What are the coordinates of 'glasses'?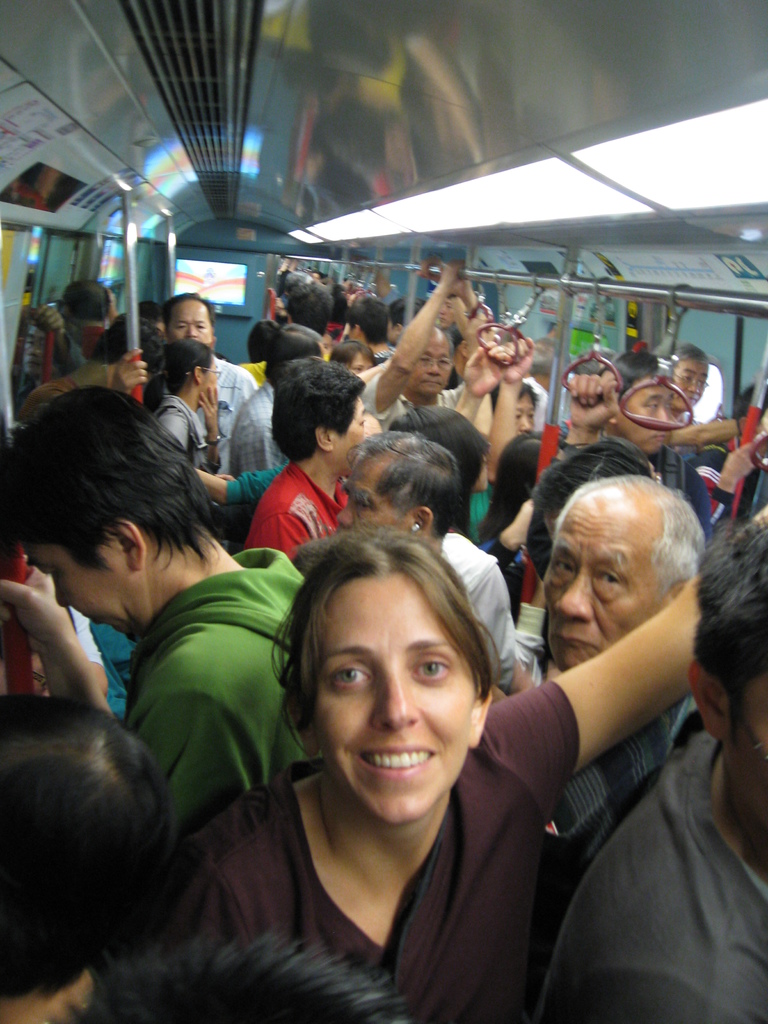
186 366 221 374.
